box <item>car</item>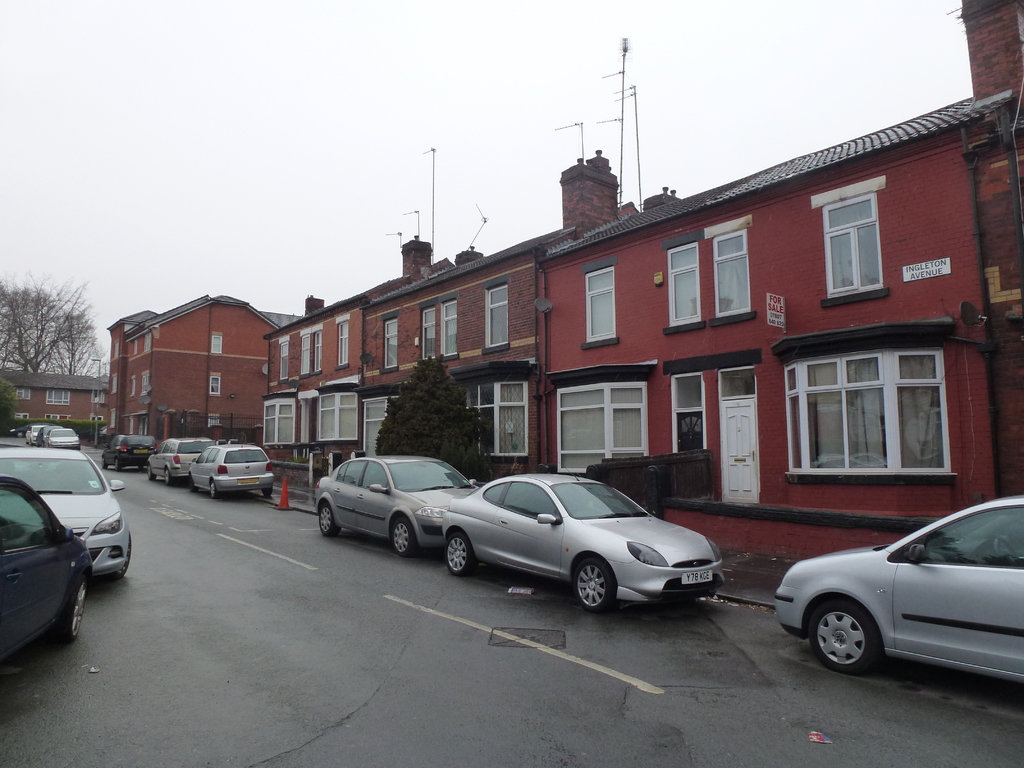
{"x1": 99, "y1": 430, "x2": 158, "y2": 474}
